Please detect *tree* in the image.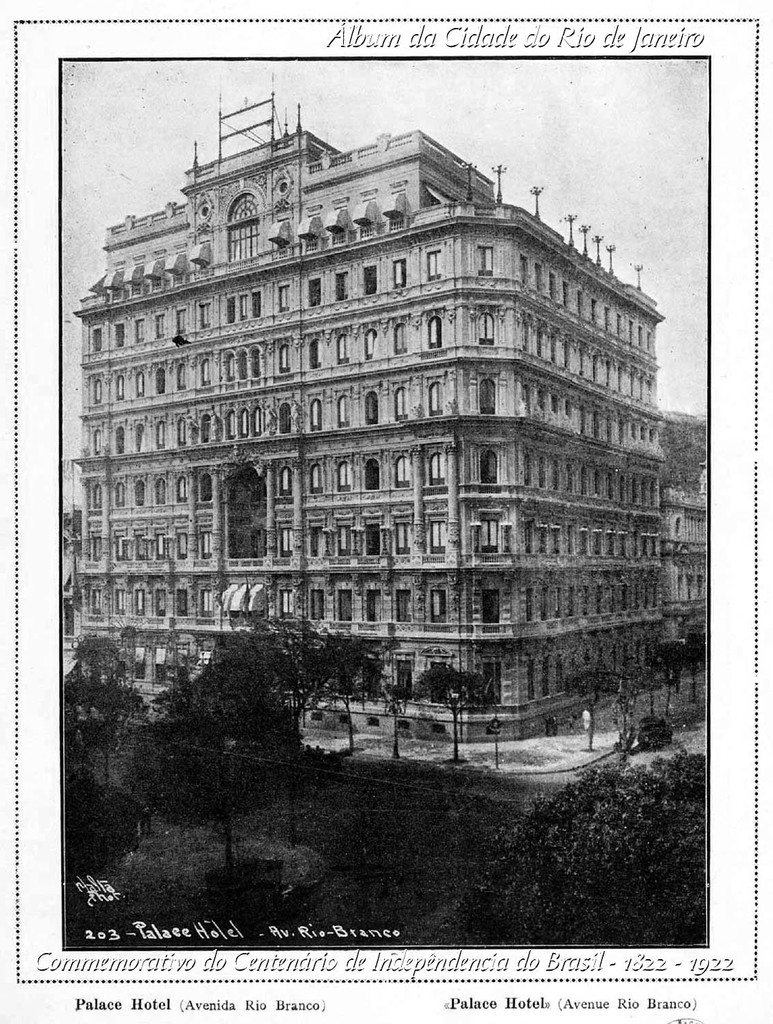
<box>300,621,379,754</box>.
